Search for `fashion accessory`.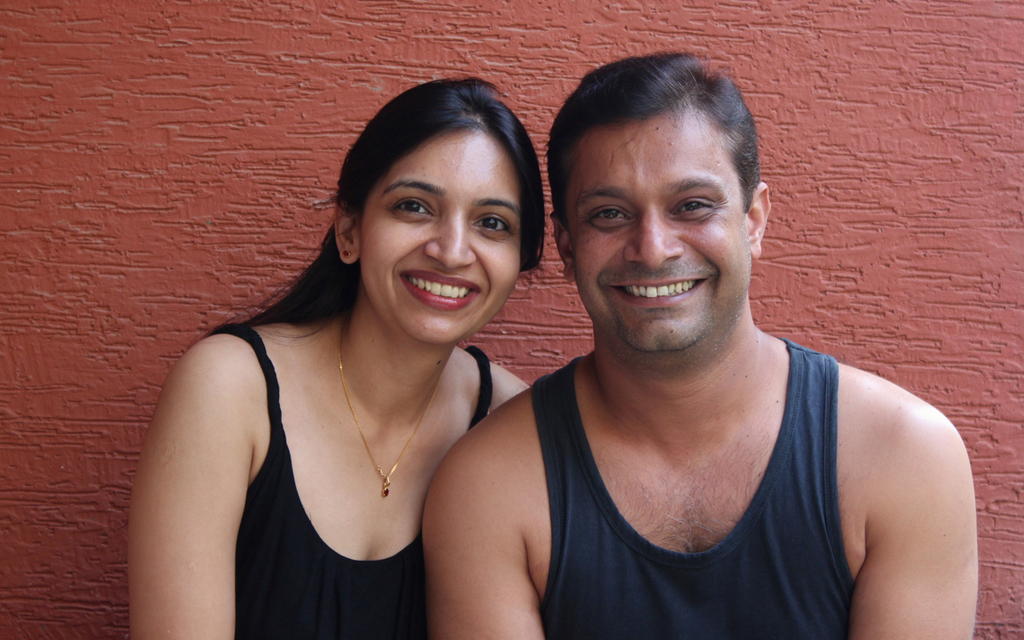
Found at <box>341,250,350,262</box>.
